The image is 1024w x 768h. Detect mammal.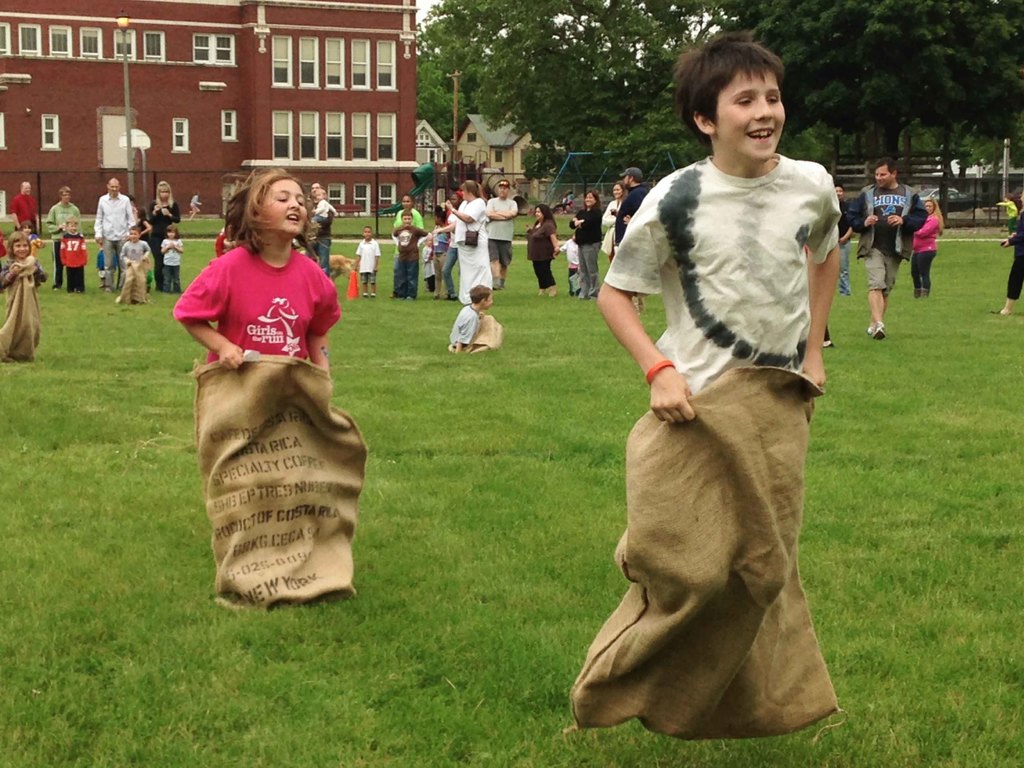
Detection: detection(1, 228, 47, 362).
